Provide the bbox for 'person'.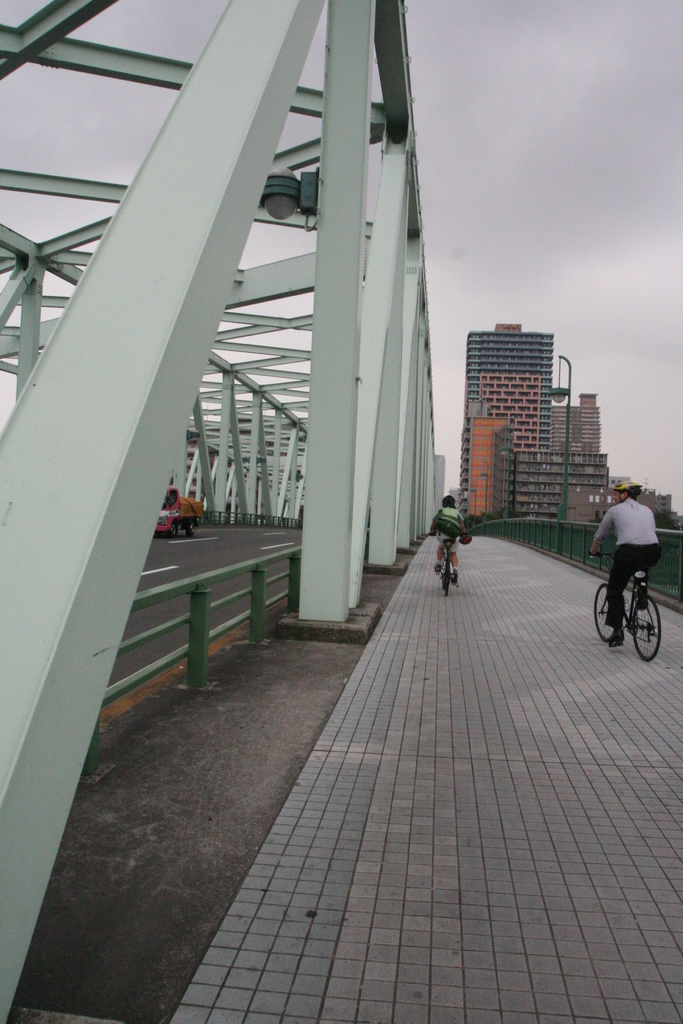
(596, 451, 668, 659).
